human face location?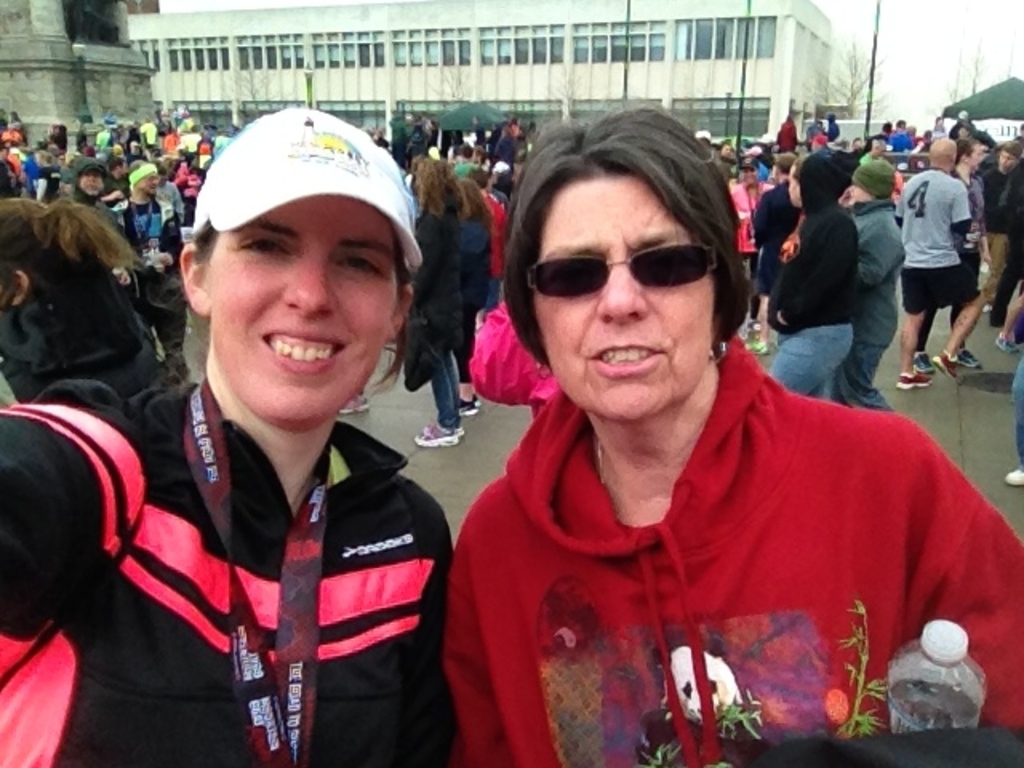
detection(534, 181, 712, 424)
